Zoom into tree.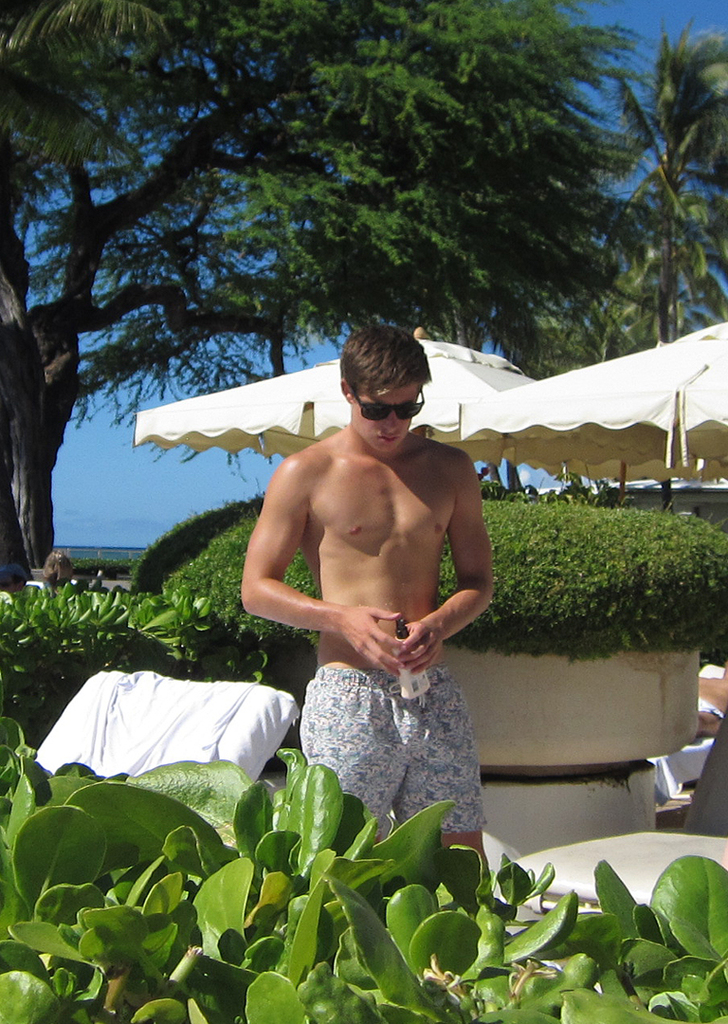
Zoom target: rect(0, 0, 659, 576).
